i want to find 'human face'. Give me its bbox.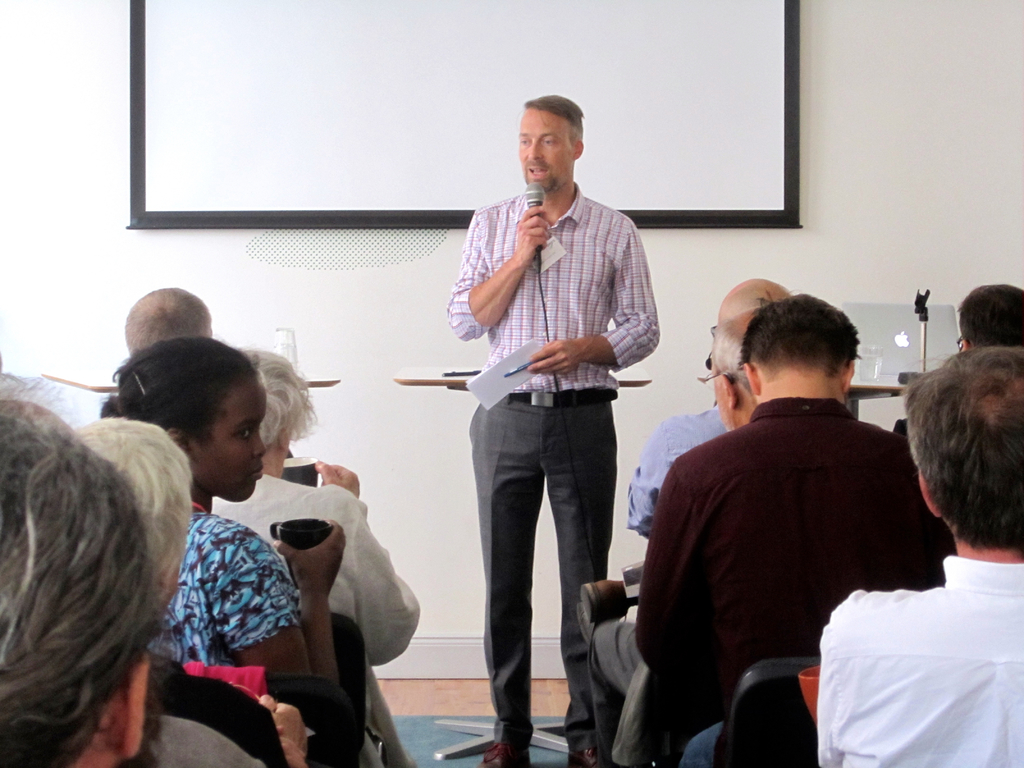
select_region(707, 354, 729, 430).
